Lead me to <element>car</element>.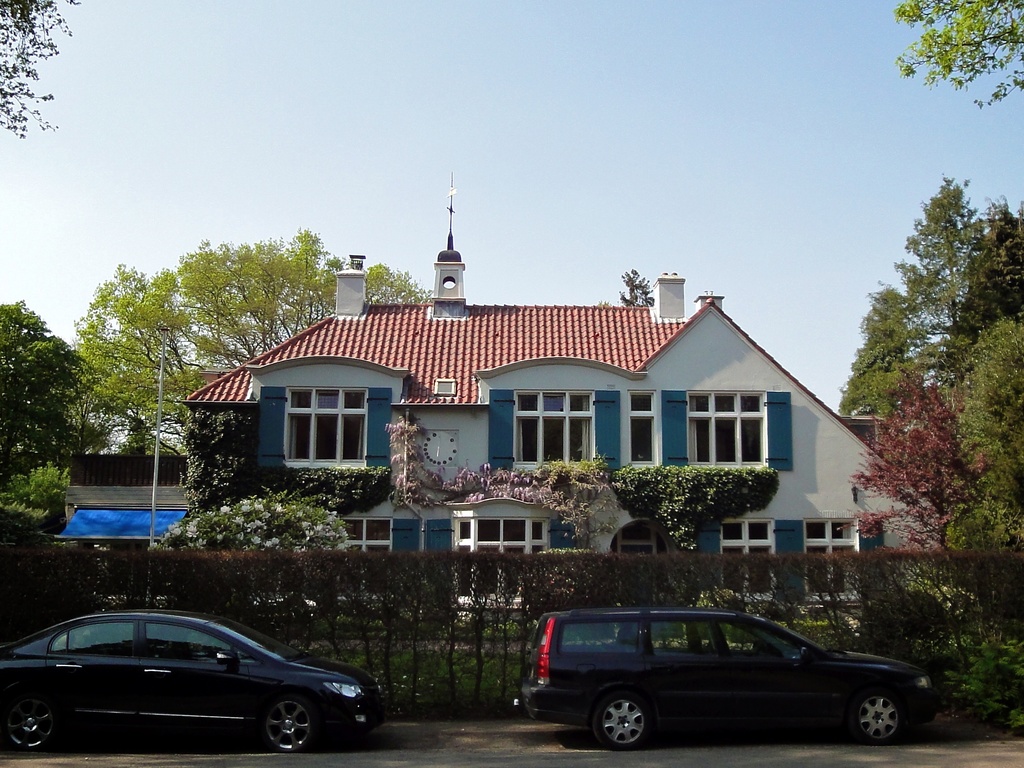
Lead to locate(0, 604, 391, 760).
